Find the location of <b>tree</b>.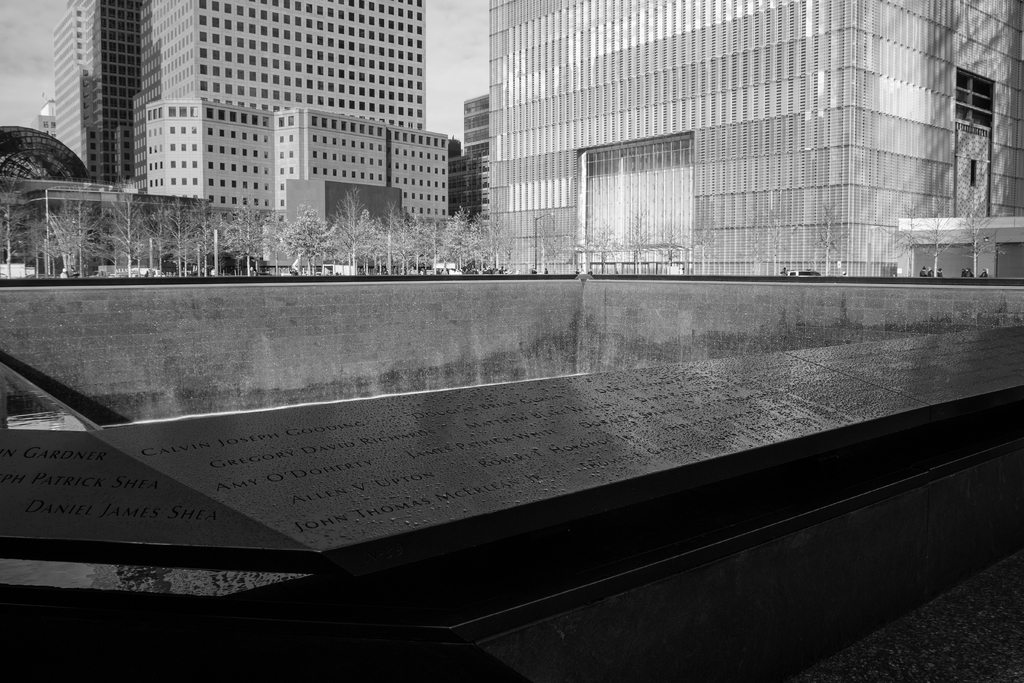
Location: {"x1": 922, "y1": 204, "x2": 952, "y2": 278}.
